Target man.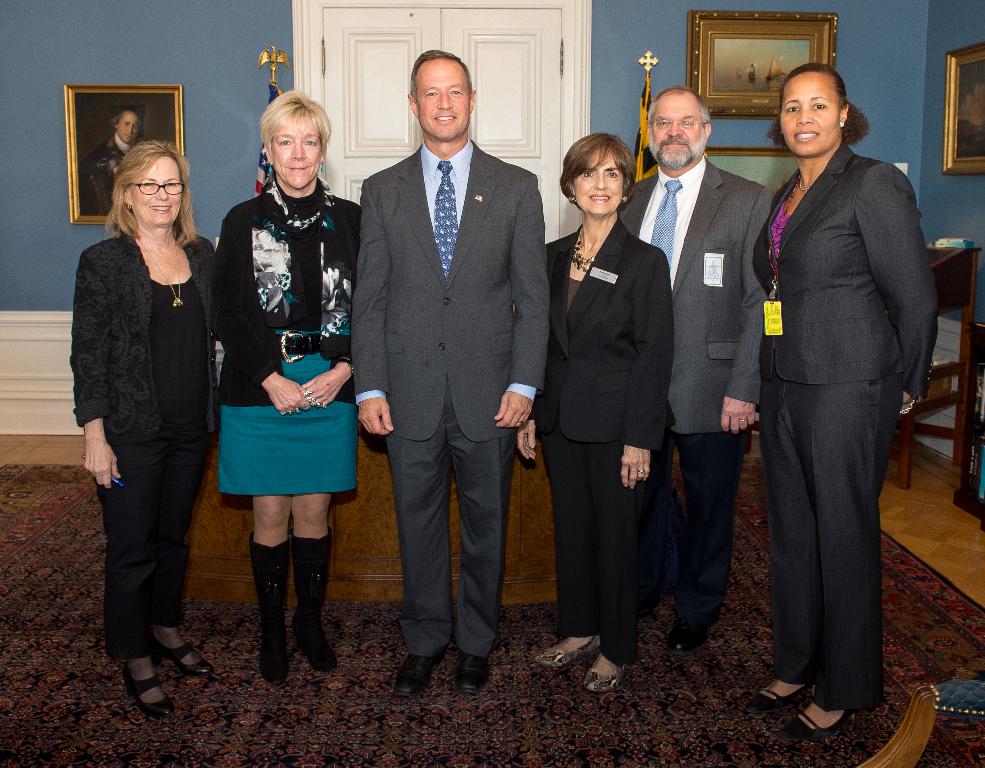
Target region: l=619, t=86, r=779, b=671.
